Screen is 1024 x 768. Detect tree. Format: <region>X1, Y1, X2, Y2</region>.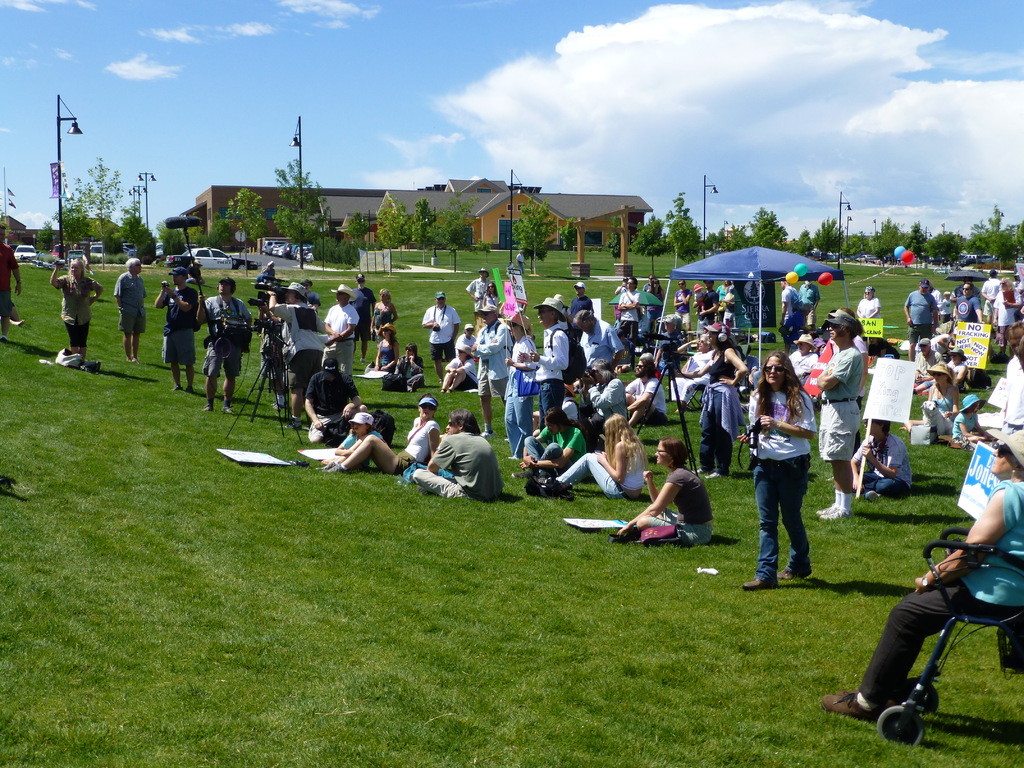
<region>422, 188, 475, 268</region>.
